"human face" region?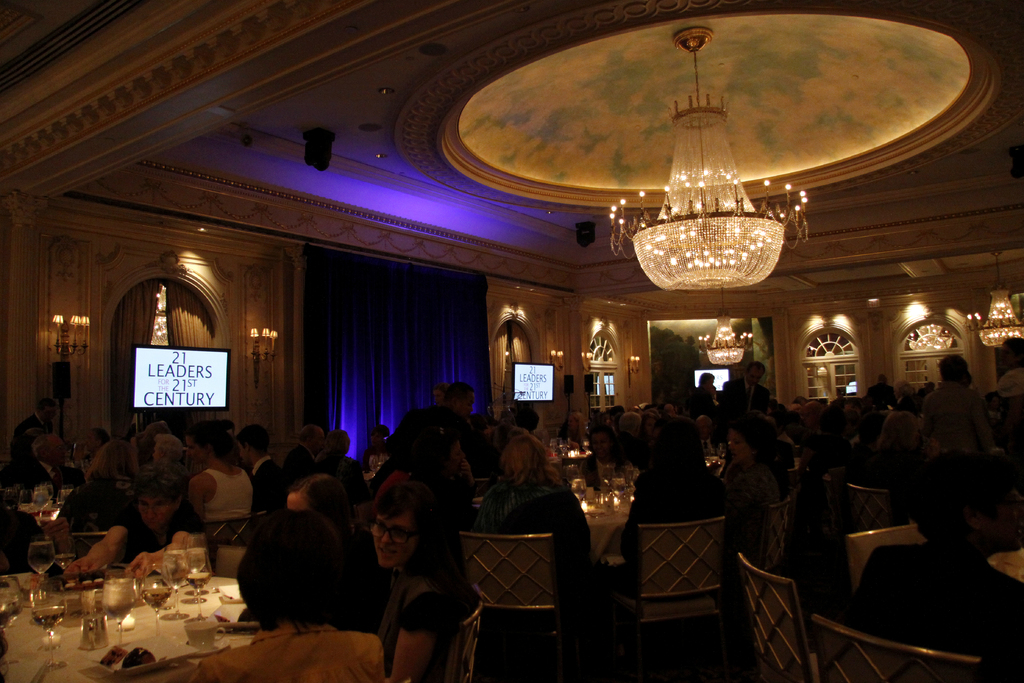
<region>371, 509, 422, 569</region>
